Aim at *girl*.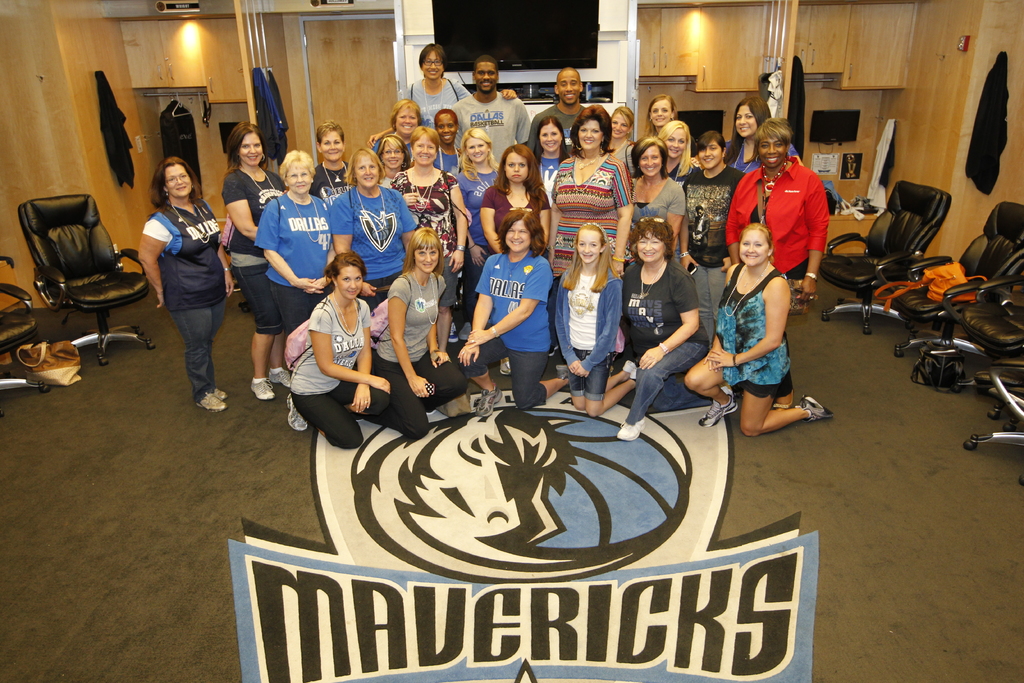
Aimed at {"left": 371, "top": 226, "right": 464, "bottom": 441}.
